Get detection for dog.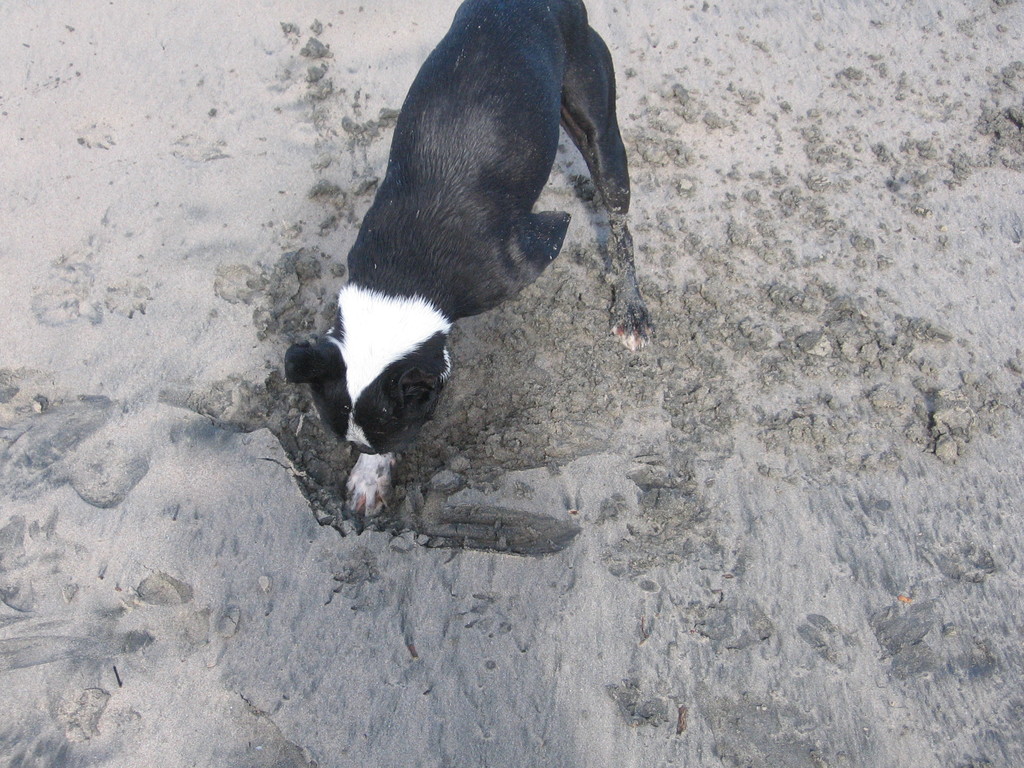
Detection: (282,1,653,455).
